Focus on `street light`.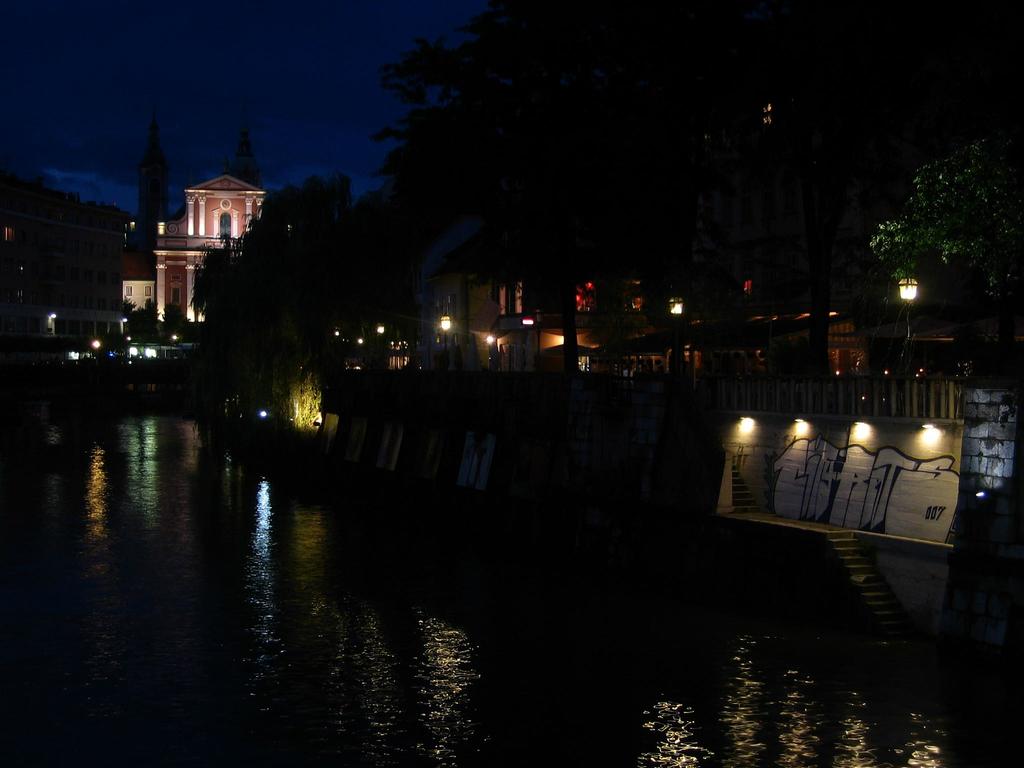
Focused at box(900, 274, 915, 378).
